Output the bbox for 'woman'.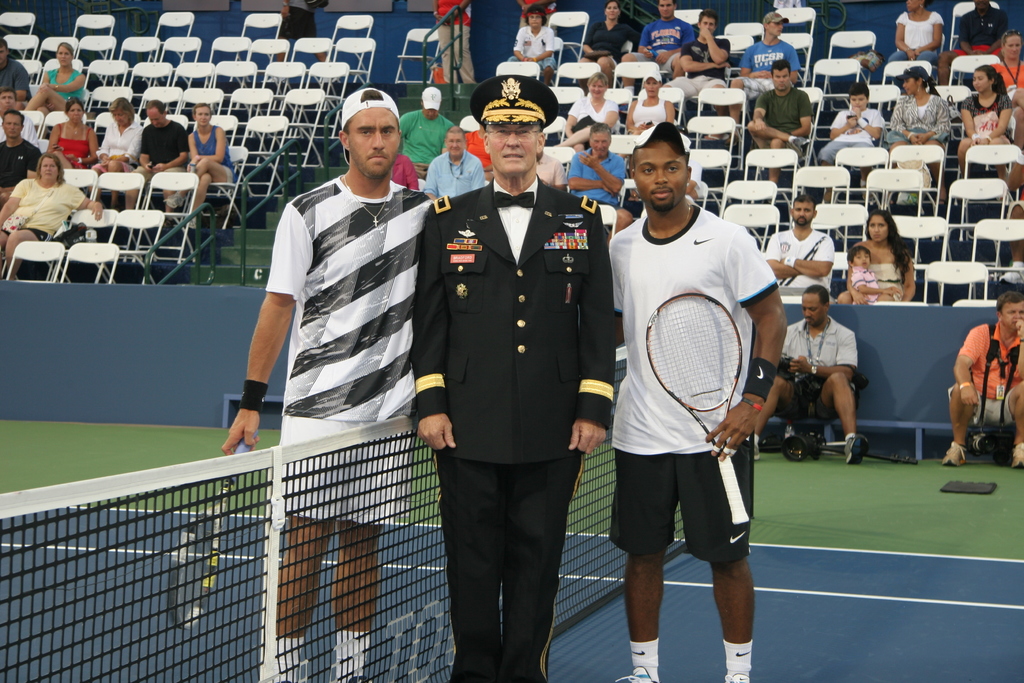
<region>850, 208, 936, 300</region>.
